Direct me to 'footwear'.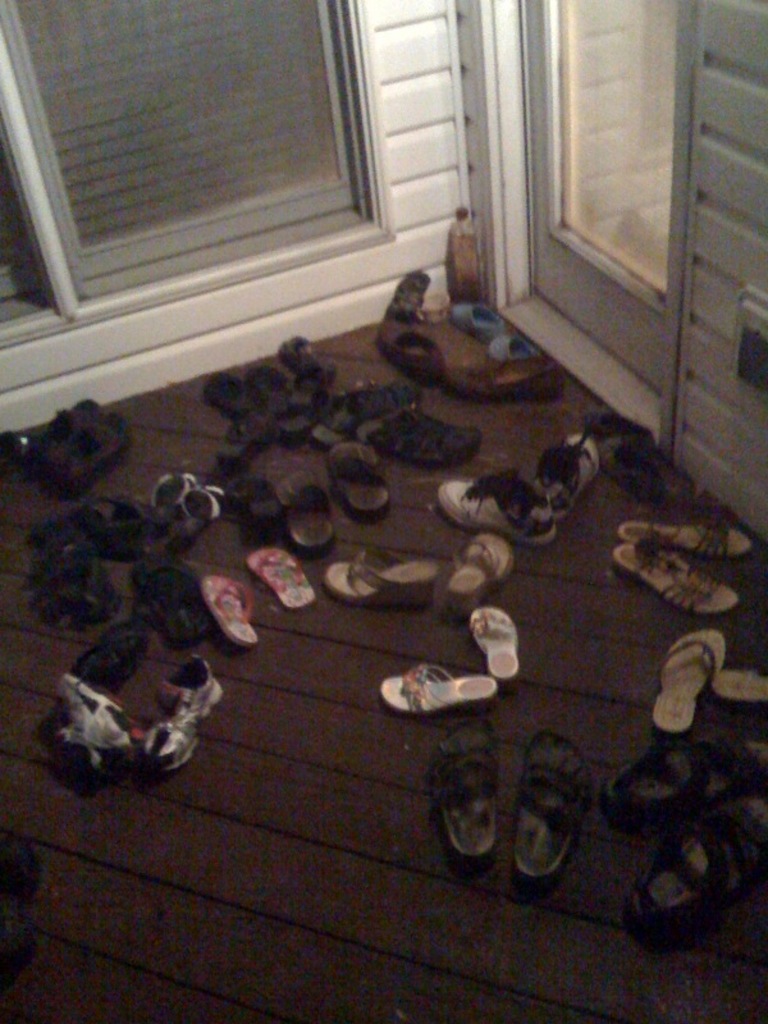
Direction: {"x1": 334, "y1": 383, "x2": 421, "y2": 408}.
